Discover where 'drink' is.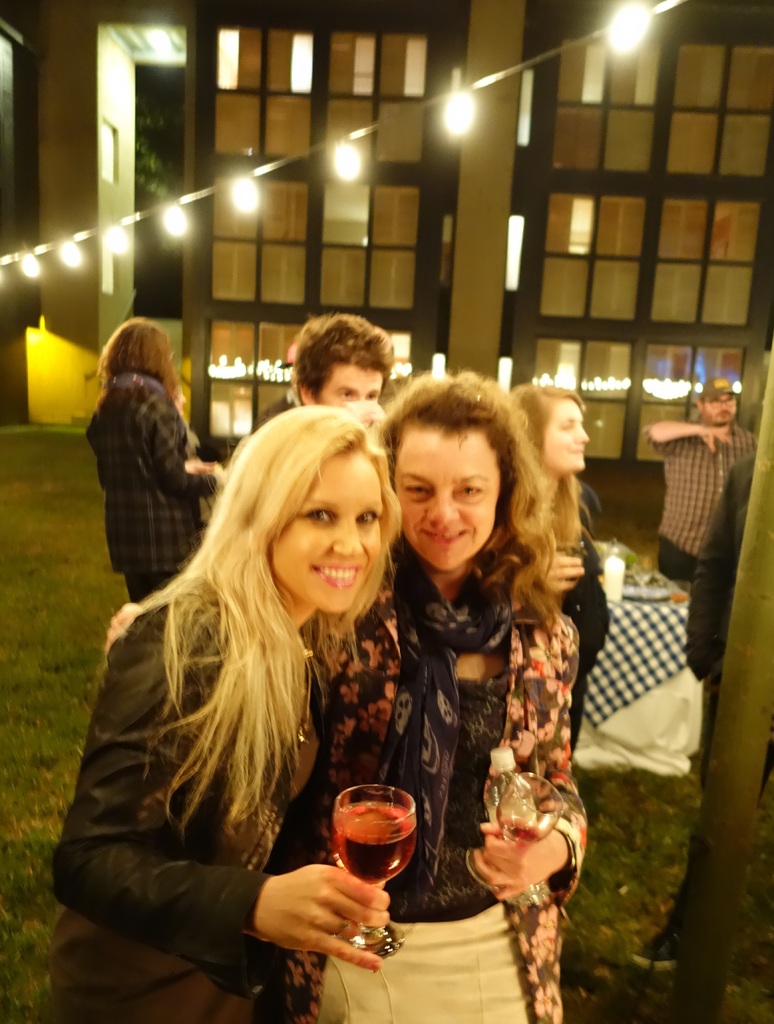
Discovered at (322,780,423,888).
